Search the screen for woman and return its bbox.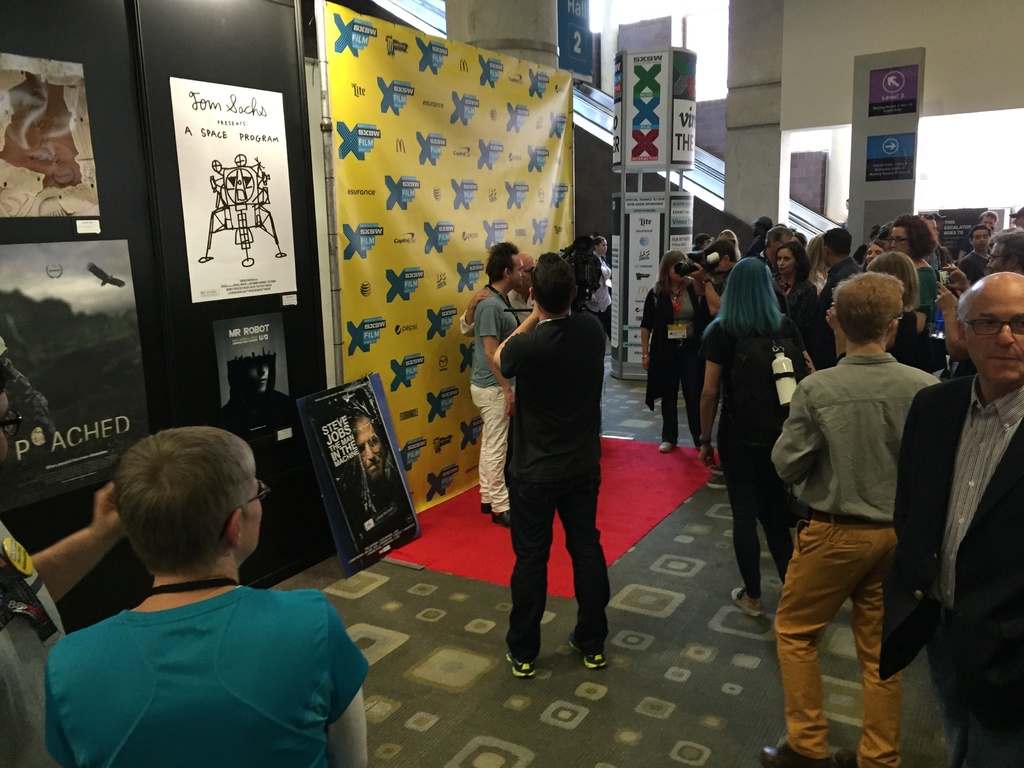
Found: 704/246/815/613.
